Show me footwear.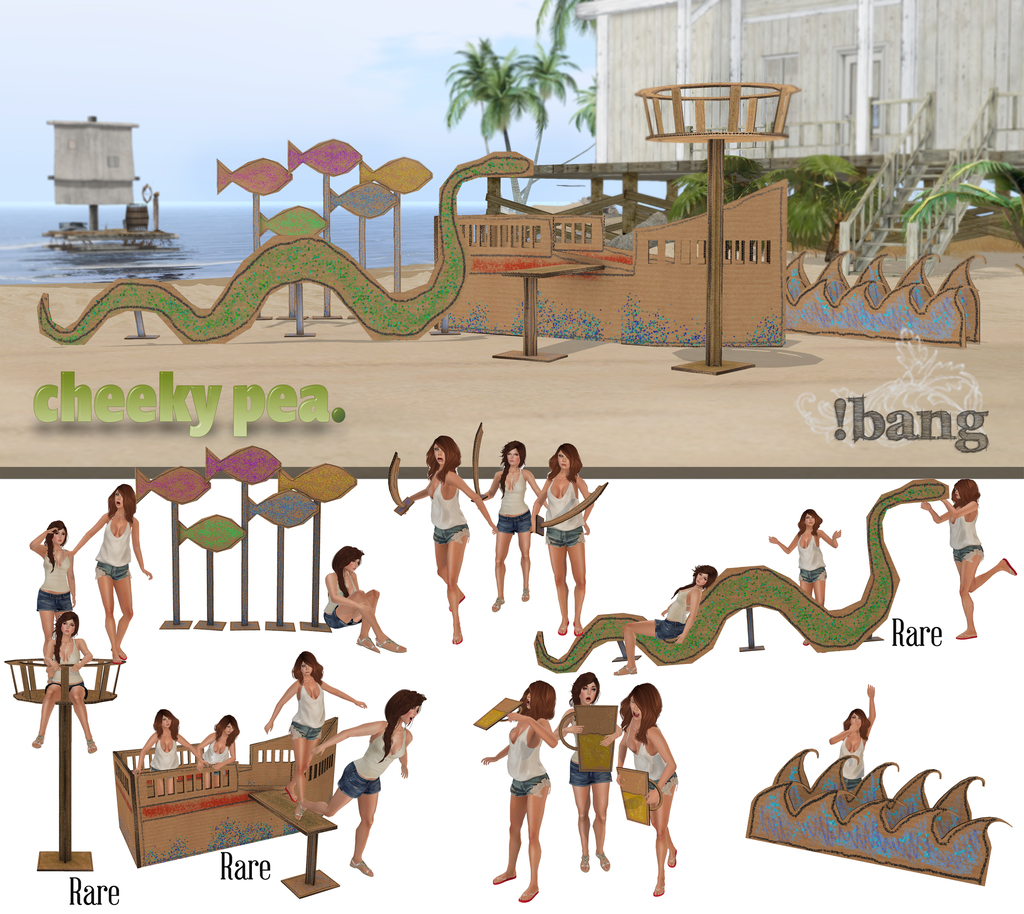
footwear is here: locate(582, 855, 589, 870).
